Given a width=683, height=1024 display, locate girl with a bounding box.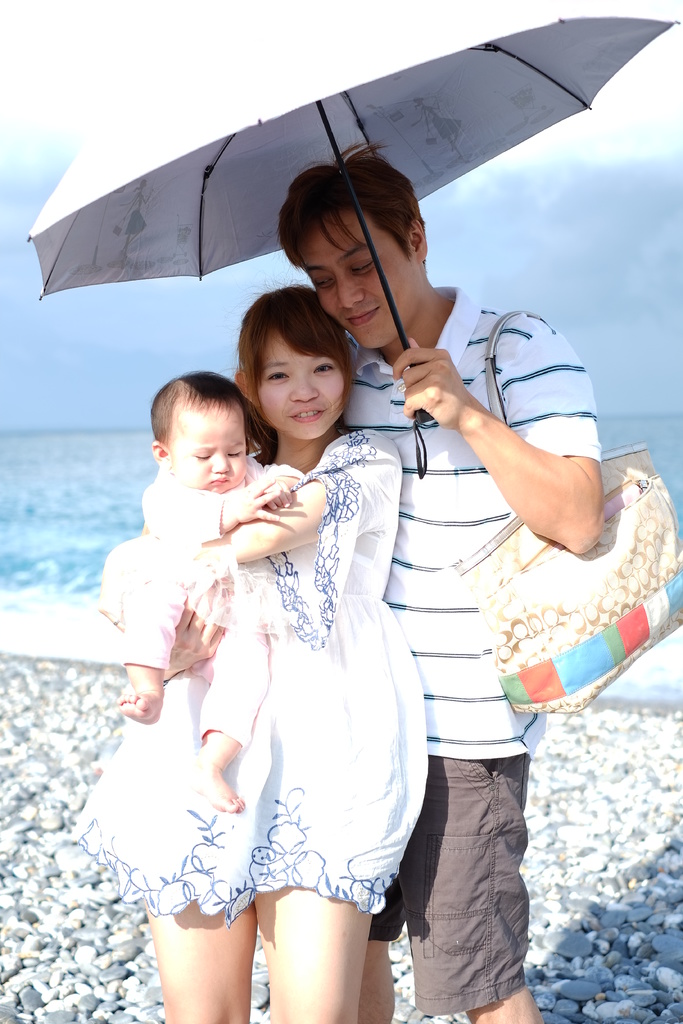
Located: BBox(119, 371, 306, 808).
